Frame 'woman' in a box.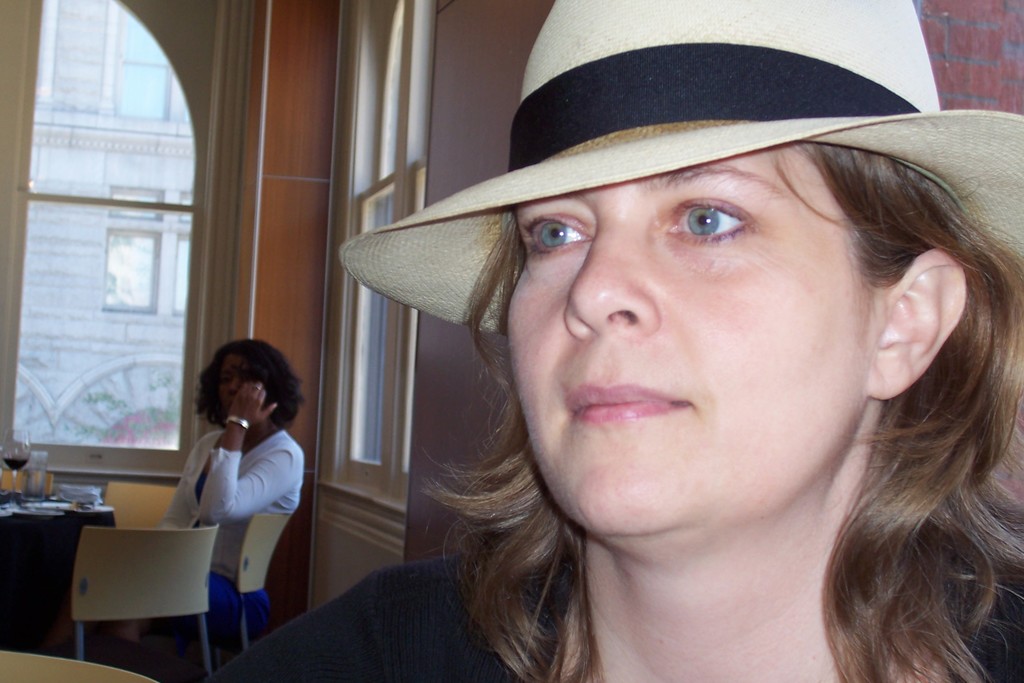
(x1=156, y1=329, x2=308, y2=641).
